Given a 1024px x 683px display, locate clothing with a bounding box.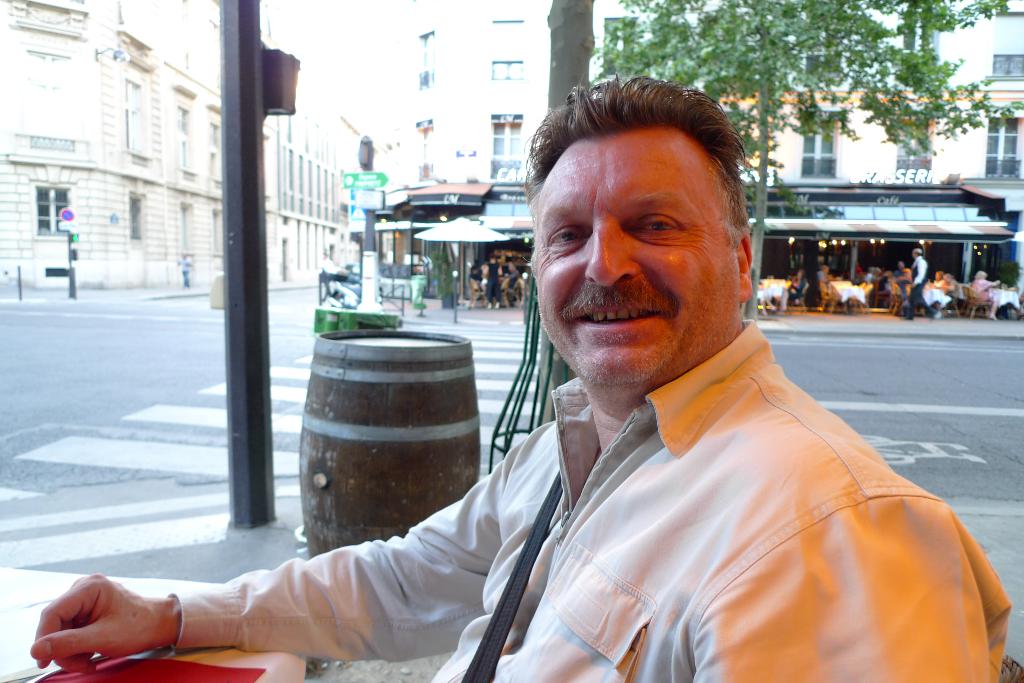
Located: rect(173, 312, 1012, 682).
